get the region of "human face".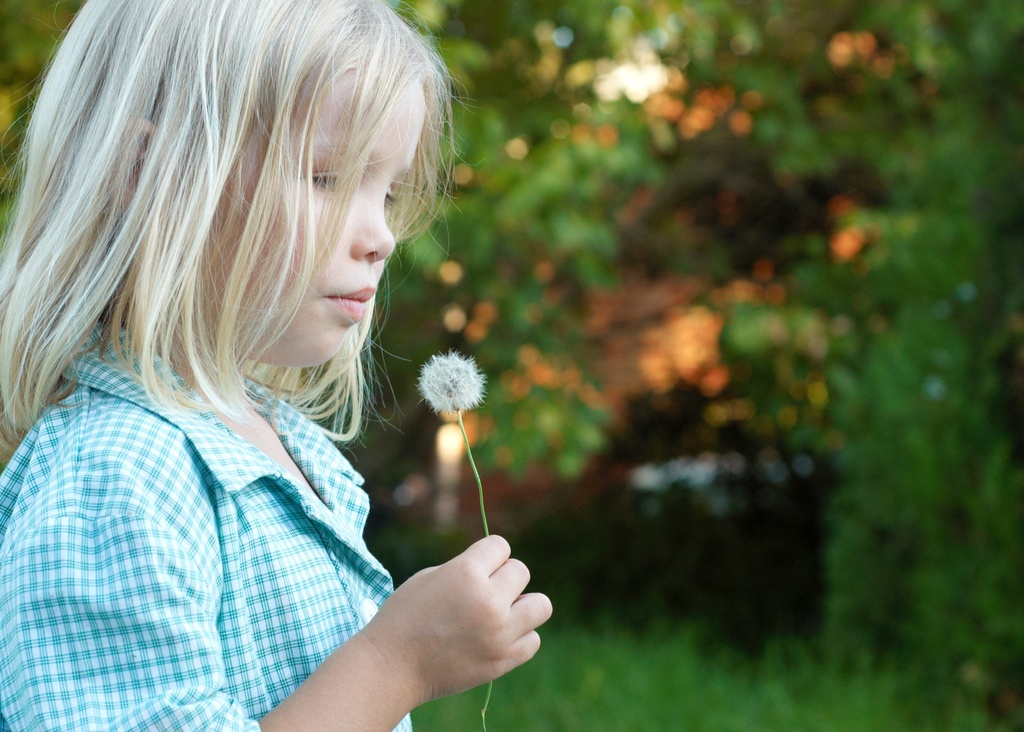
Rect(203, 55, 429, 374).
